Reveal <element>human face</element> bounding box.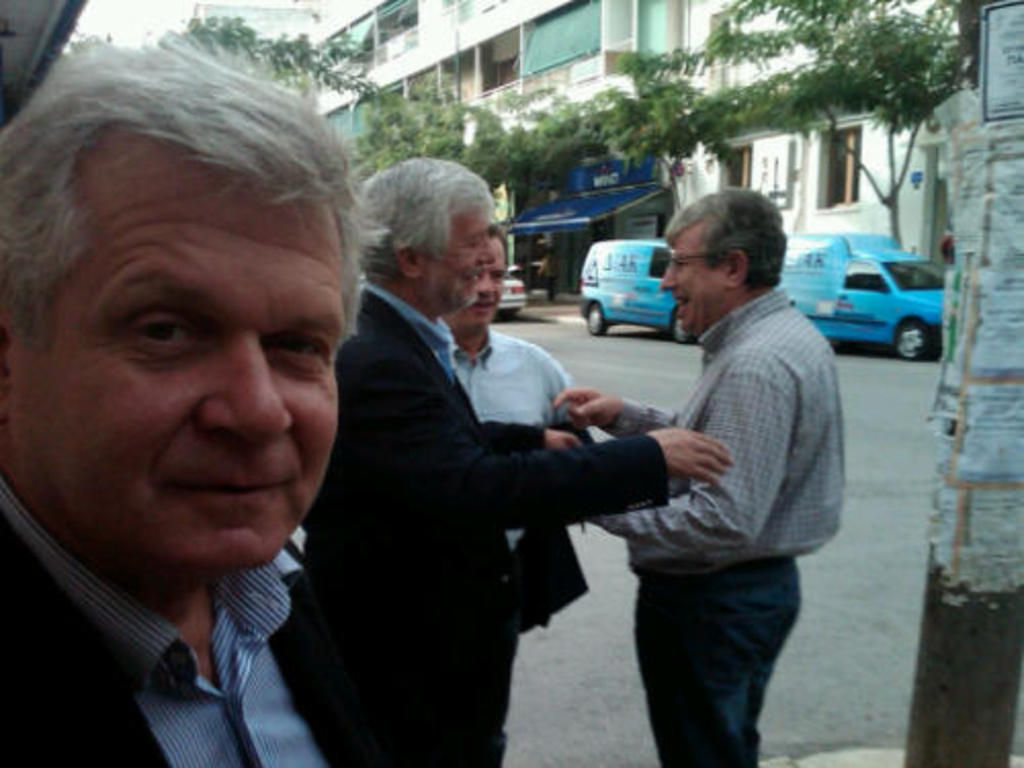
Revealed: <box>467,244,510,324</box>.
